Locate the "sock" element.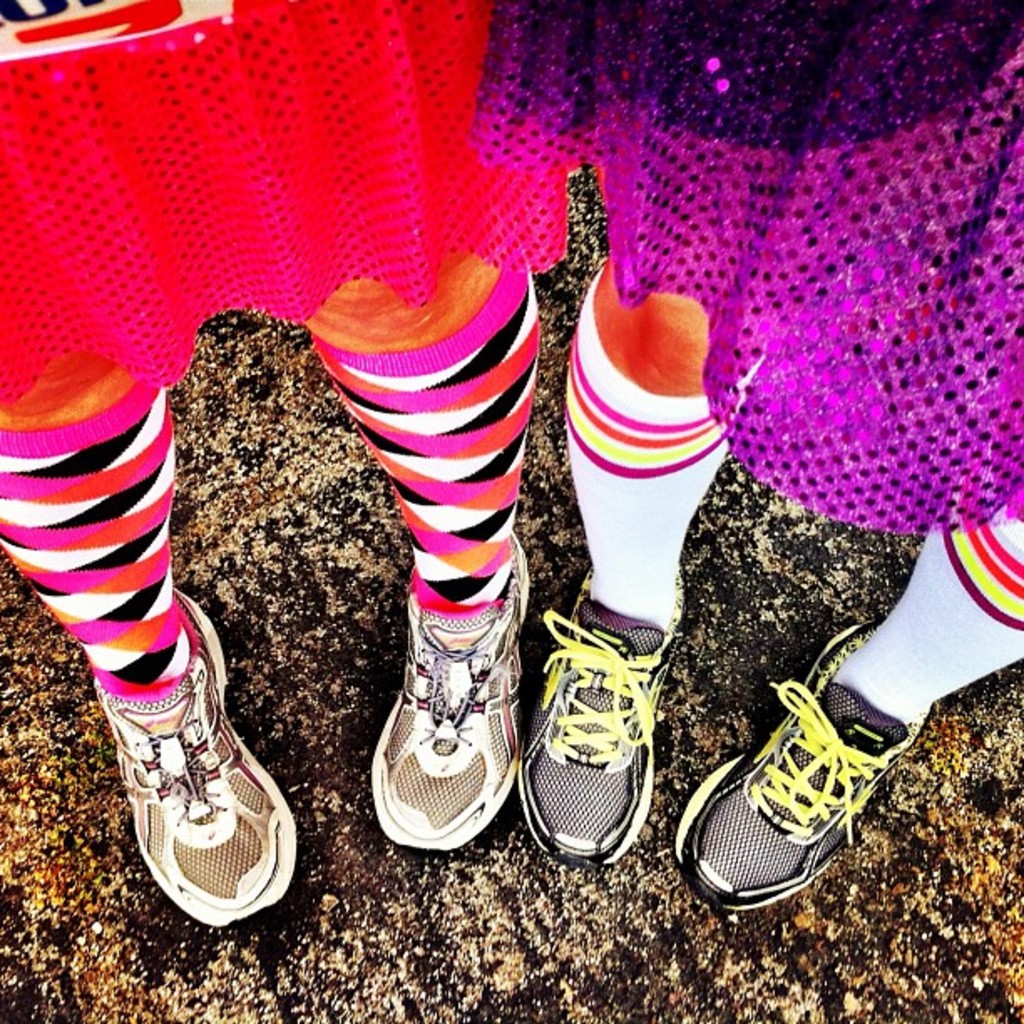
Element bbox: 837:440:1022:726.
